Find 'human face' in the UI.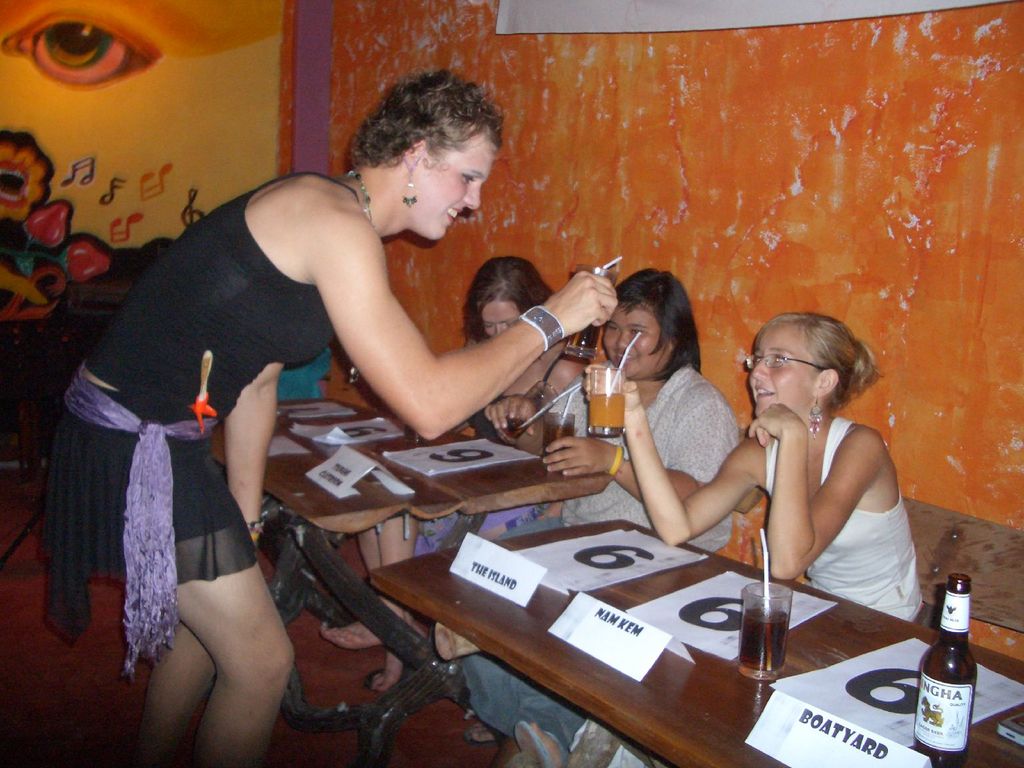
UI element at pyautogui.locateOnScreen(417, 142, 495, 234).
